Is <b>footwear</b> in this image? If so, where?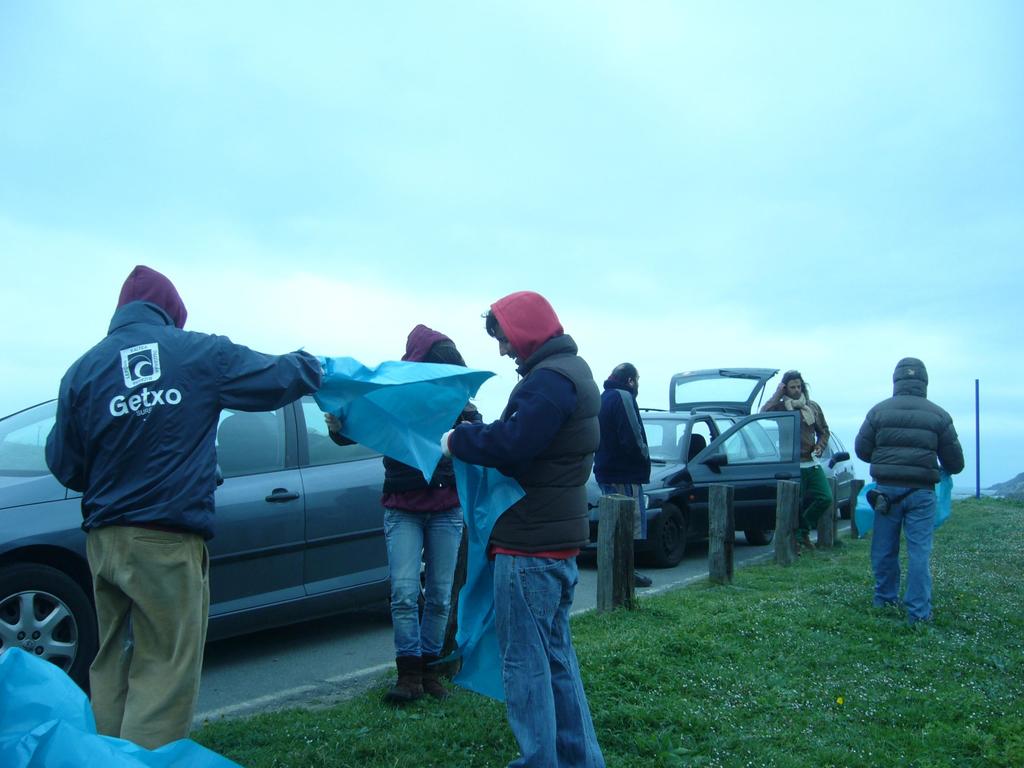
Yes, at [x1=819, y1=541, x2=834, y2=553].
